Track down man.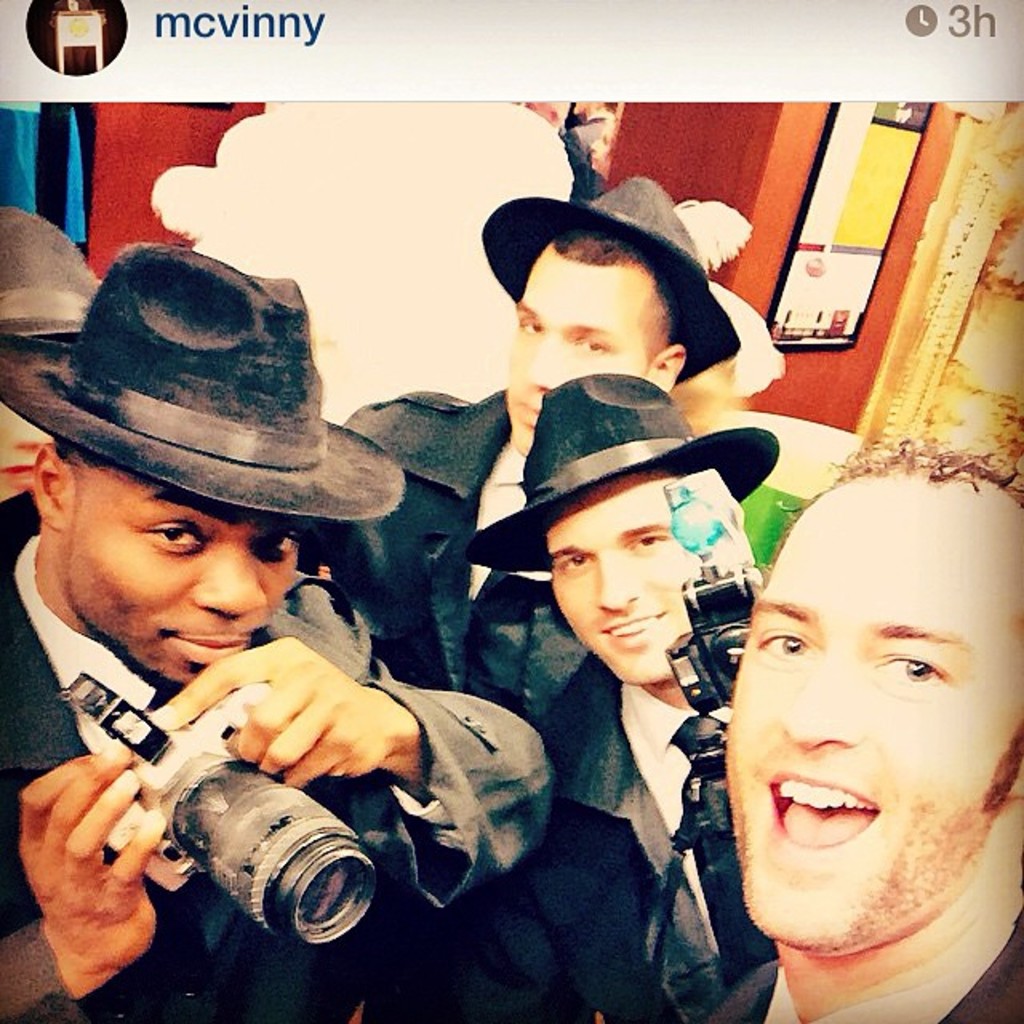
Tracked to x1=464, y1=365, x2=789, y2=1022.
